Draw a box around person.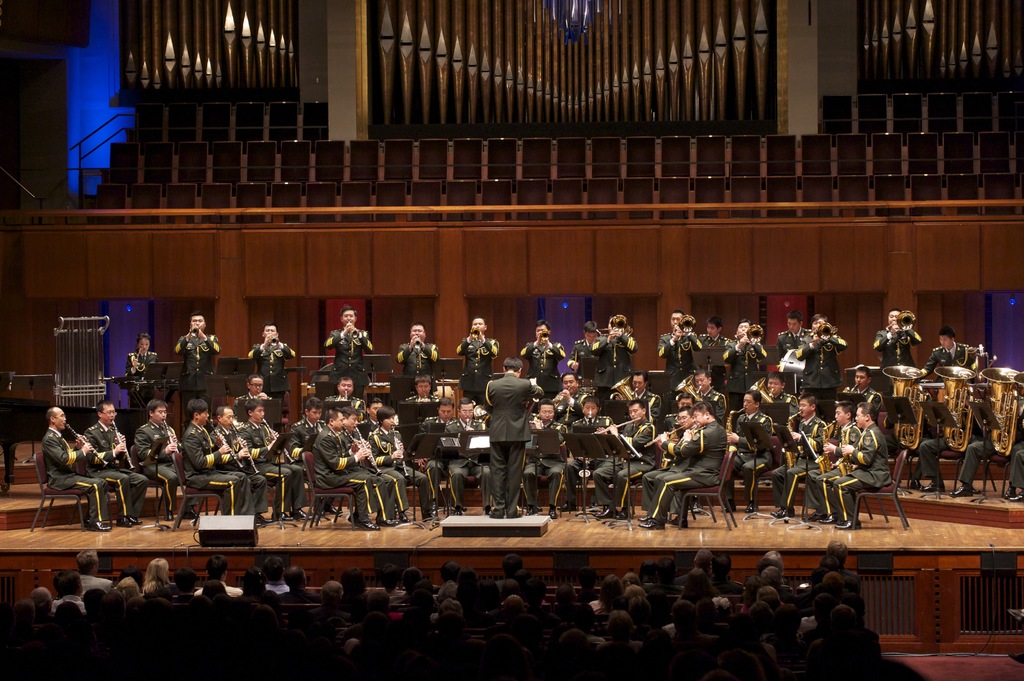
box=[454, 317, 499, 394].
